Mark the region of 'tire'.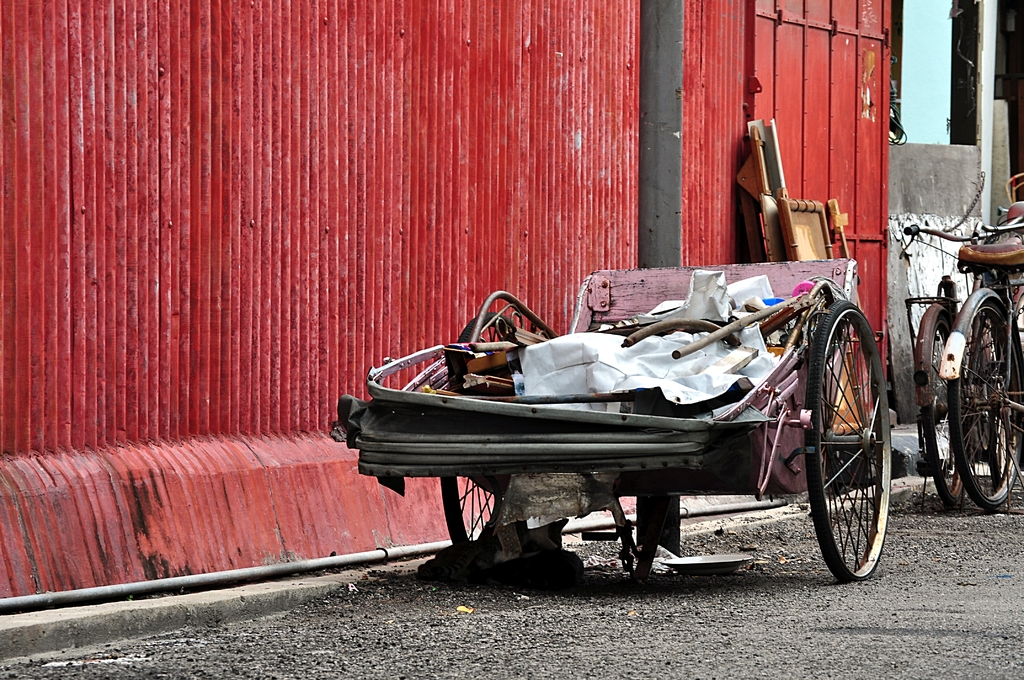
Region: pyautogui.locateOnScreen(948, 296, 1023, 499).
